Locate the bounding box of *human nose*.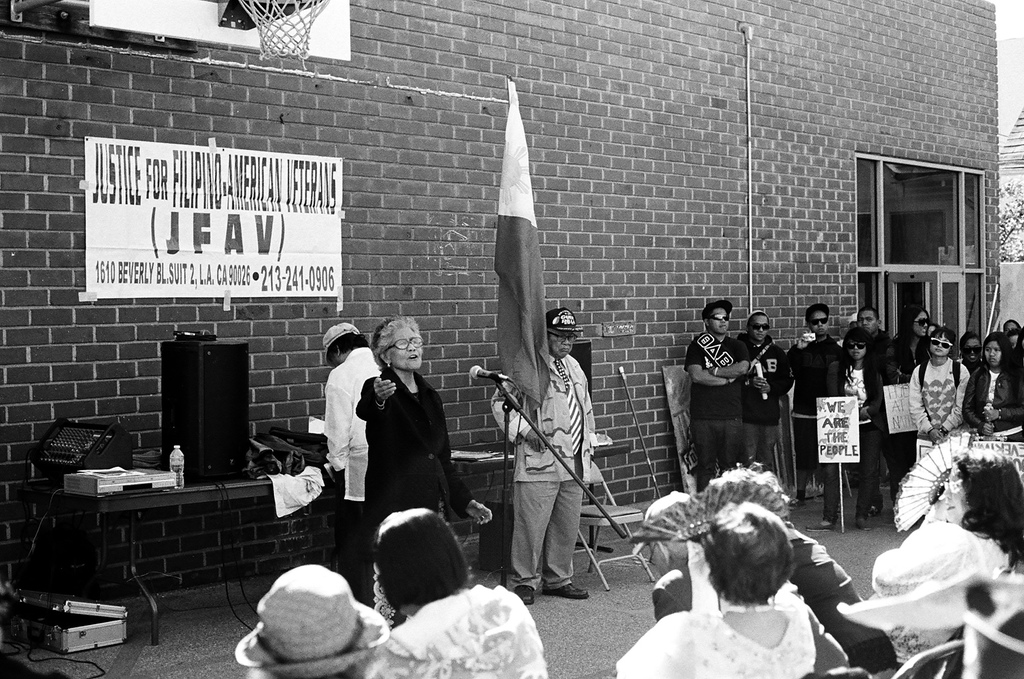
Bounding box: bbox=[938, 344, 942, 347].
